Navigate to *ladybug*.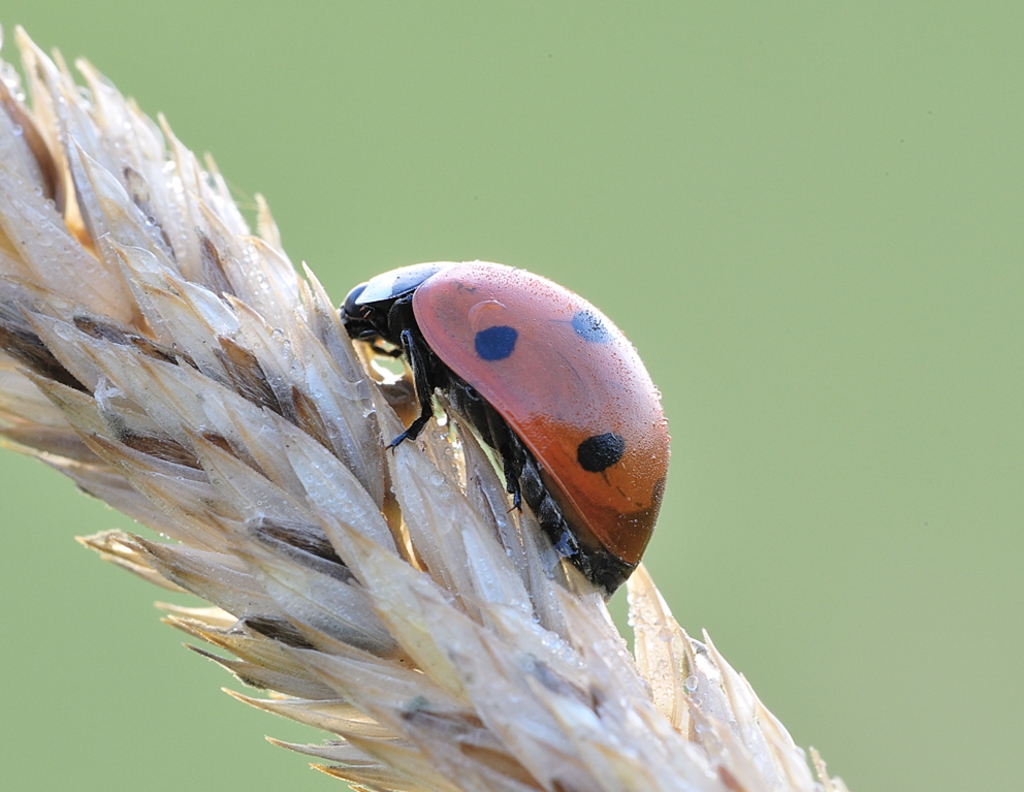
Navigation target: [left=339, top=260, right=672, bottom=589].
